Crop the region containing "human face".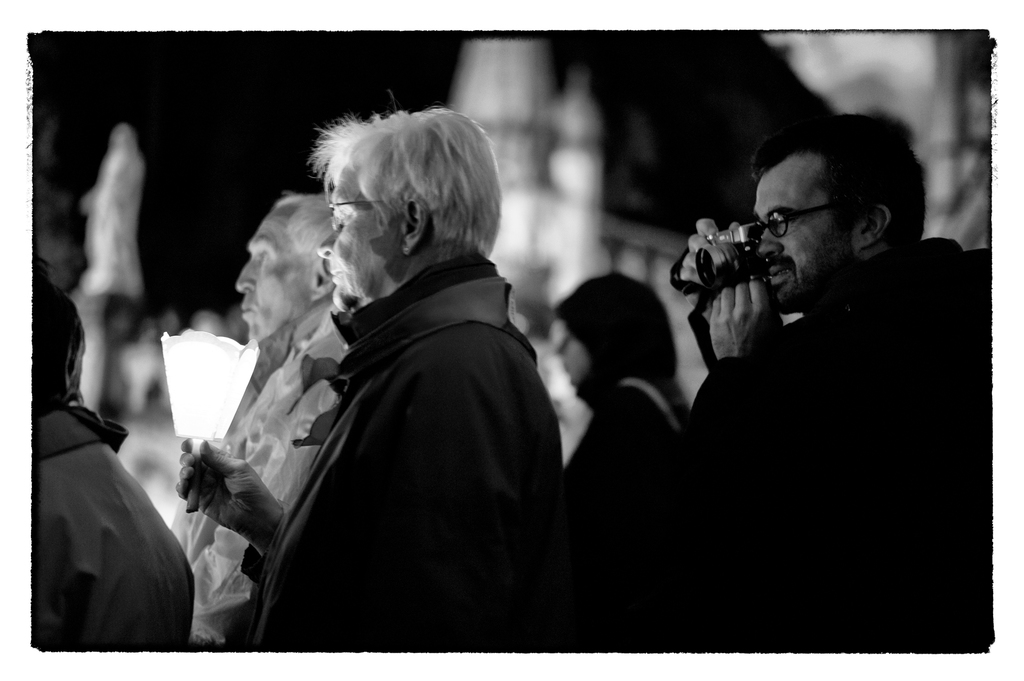
Crop region: select_region(755, 156, 851, 312).
